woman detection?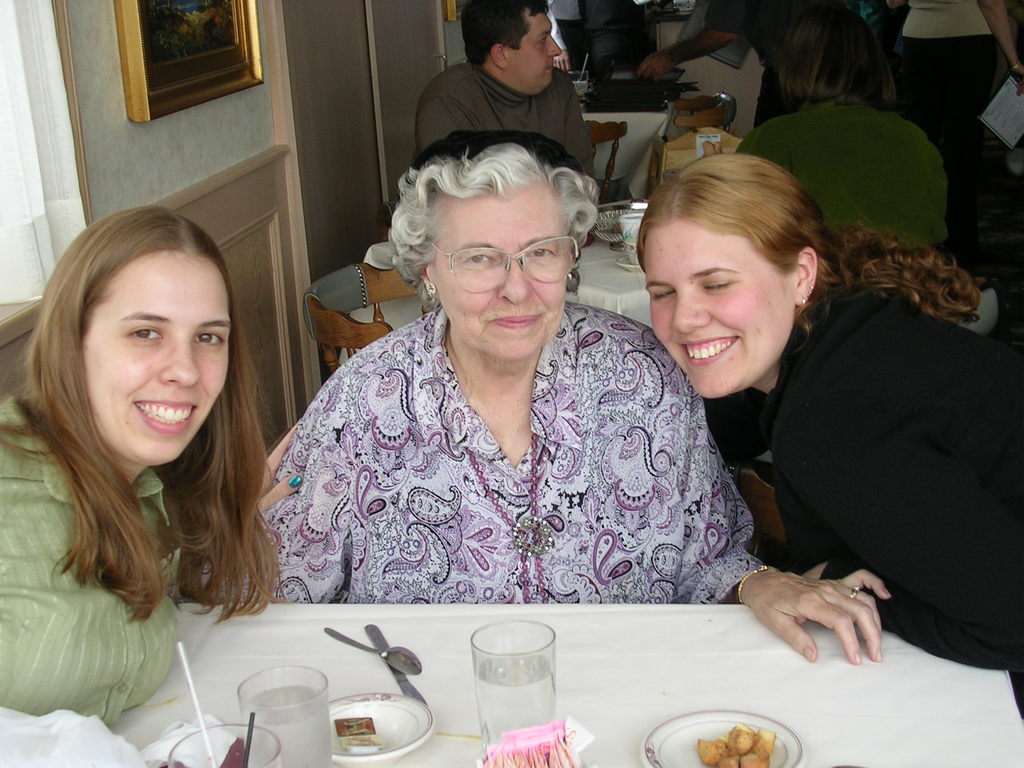
(left=0, top=200, right=276, bottom=730)
